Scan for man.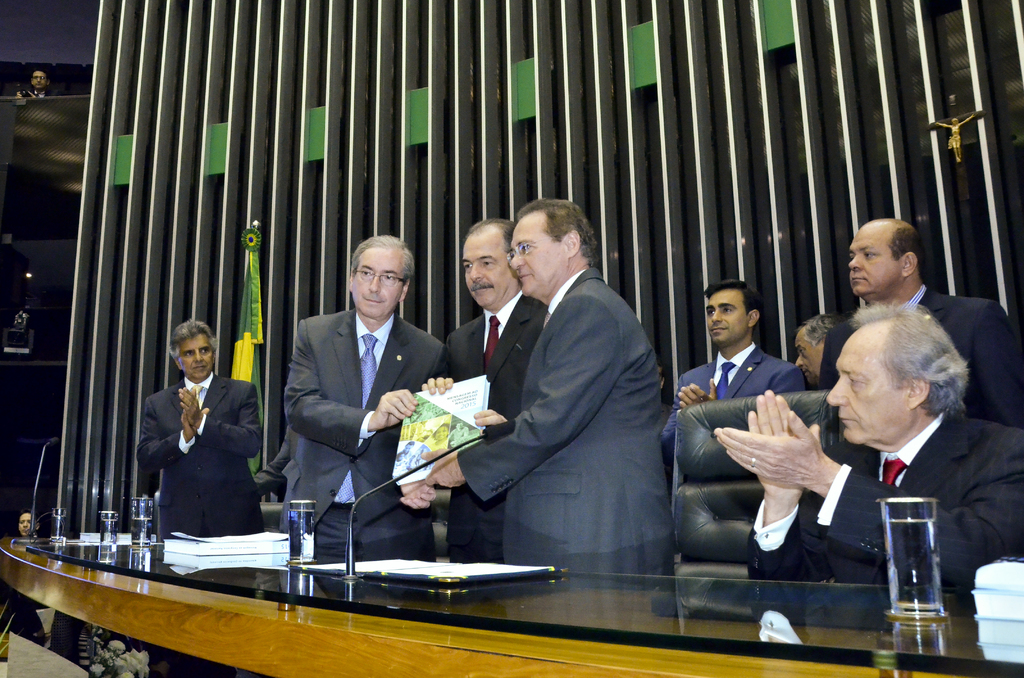
Scan result: <region>792, 308, 842, 374</region>.
